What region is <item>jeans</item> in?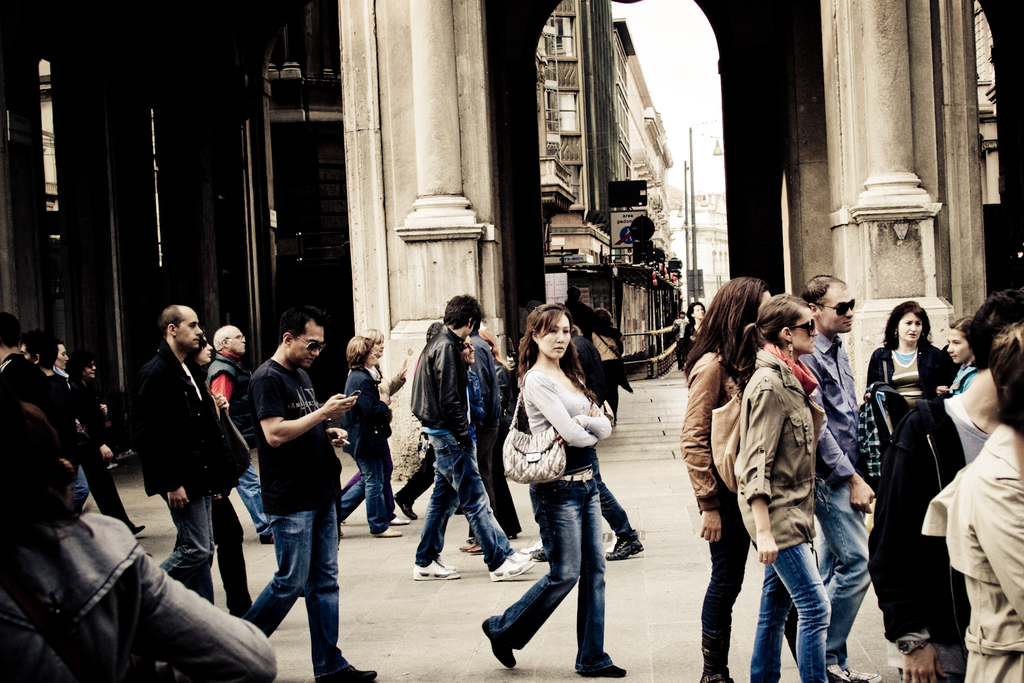
bbox=[346, 446, 390, 535].
